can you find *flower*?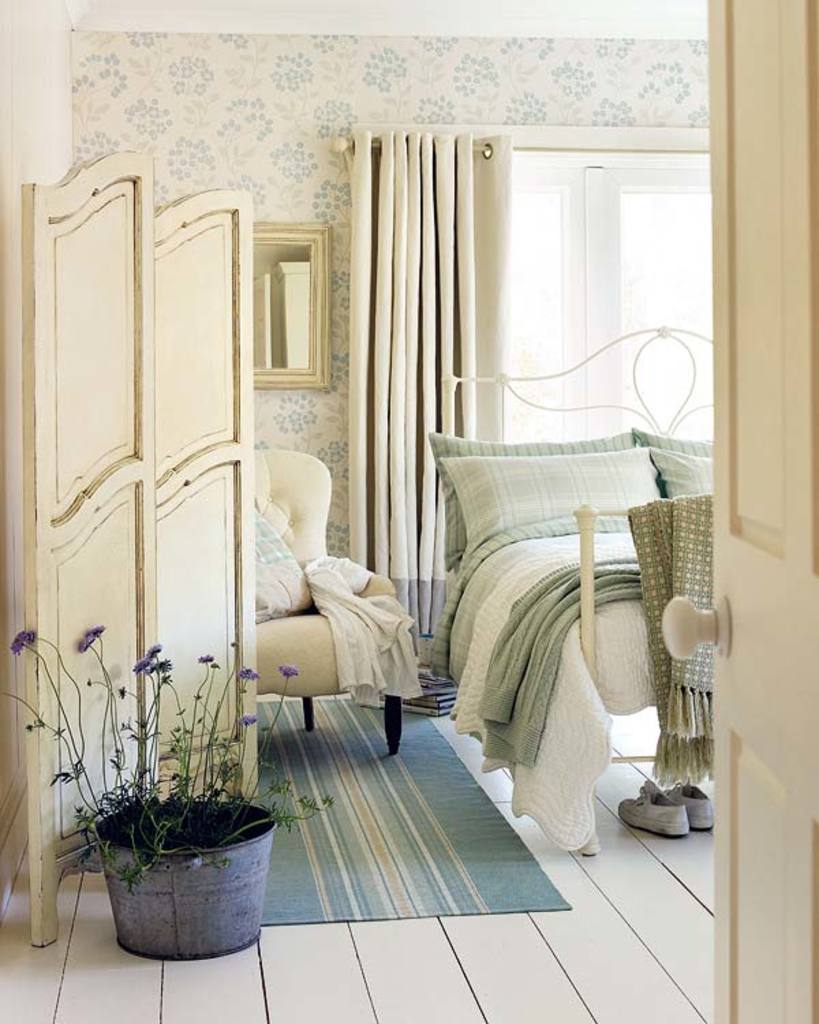
Yes, bounding box: box(130, 654, 150, 673).
